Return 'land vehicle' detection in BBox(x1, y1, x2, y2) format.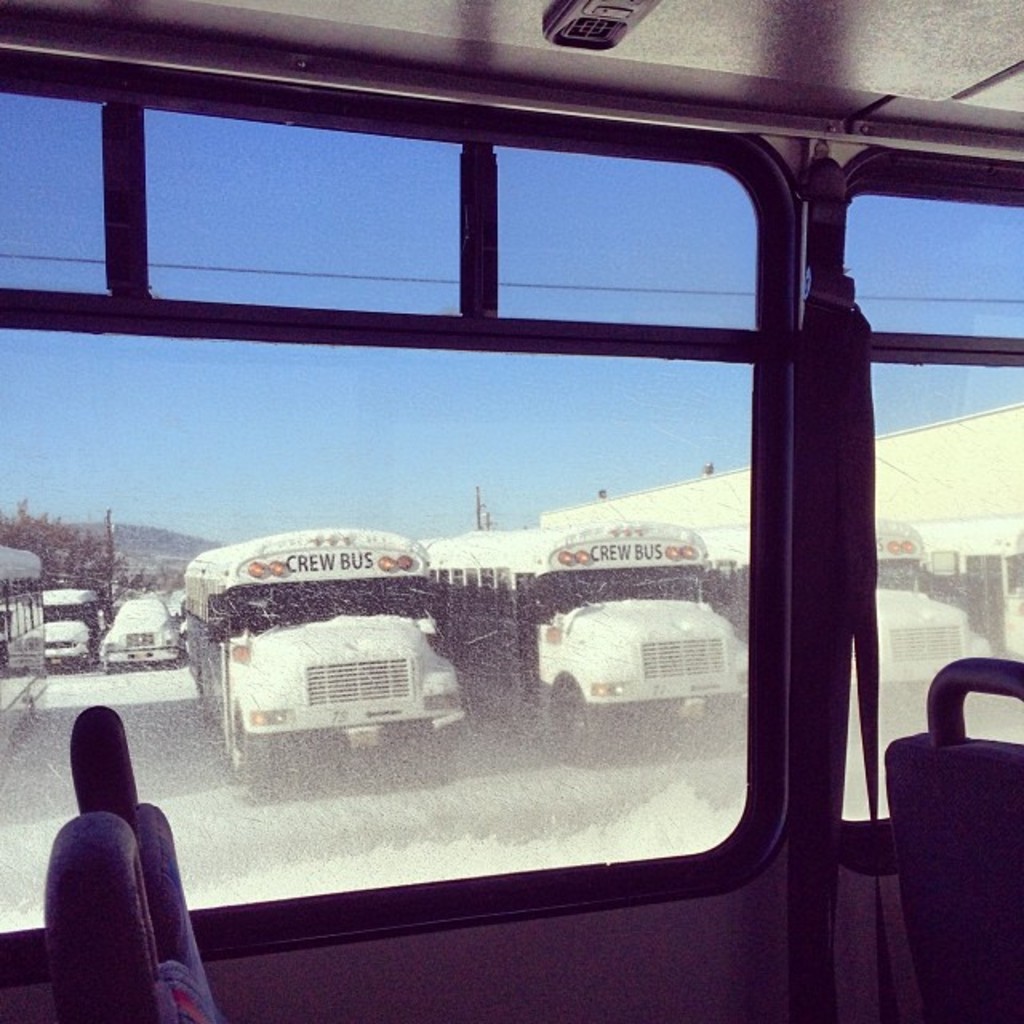
BBox(182, 528, 462, 782).
